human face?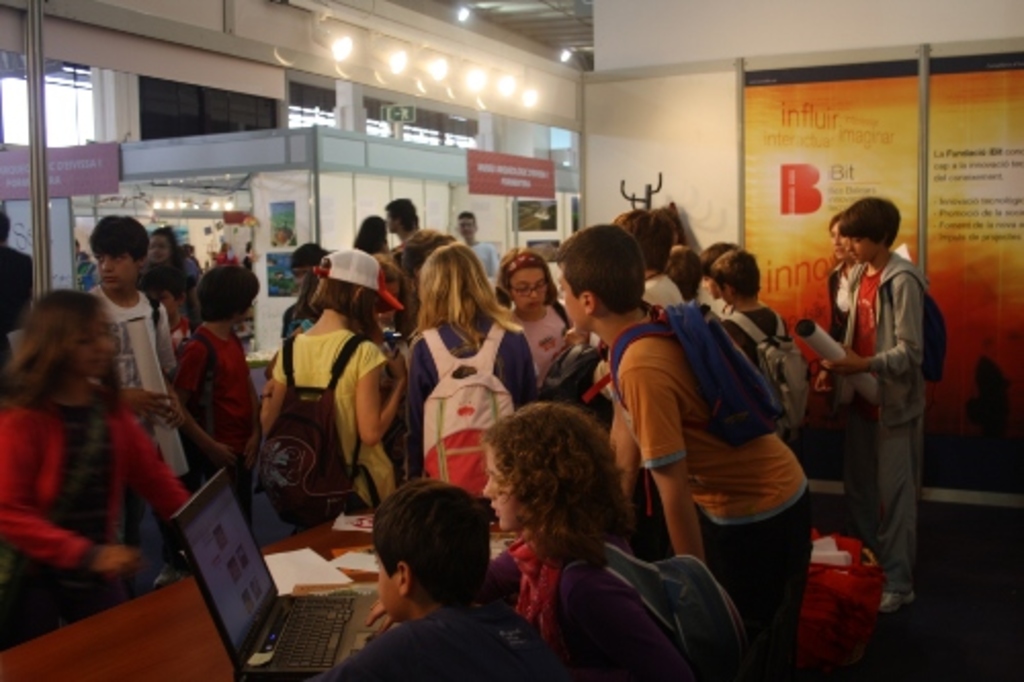
[291,266,311,287]
